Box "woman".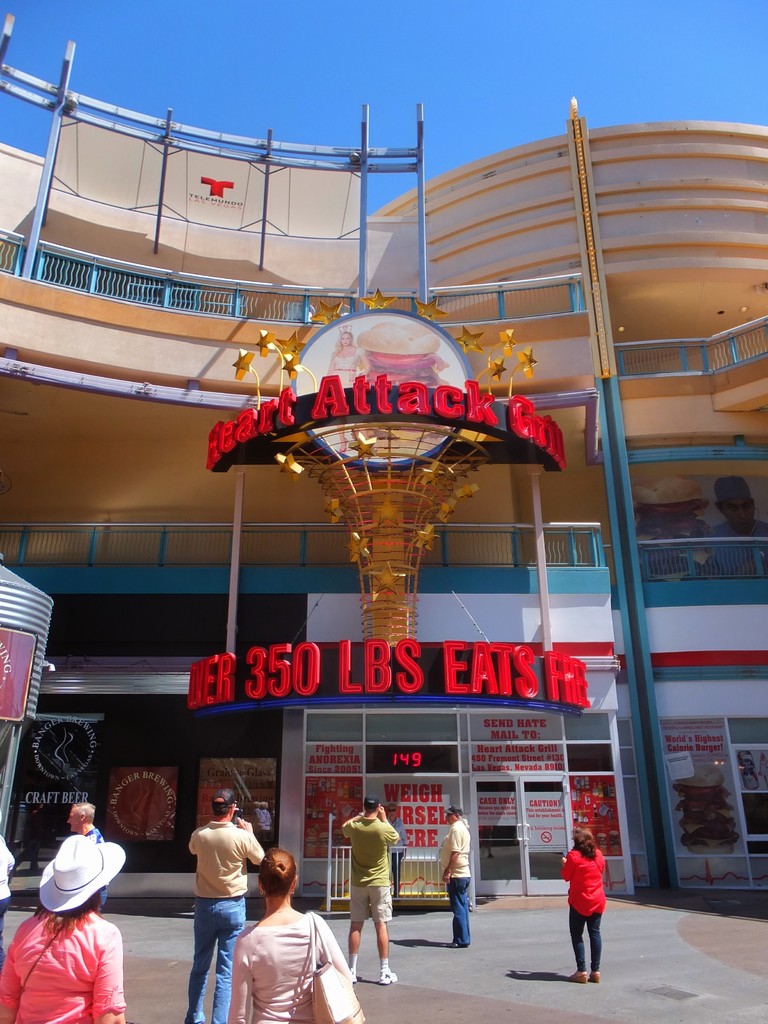
BBox(207, 860, 360, 1019).
